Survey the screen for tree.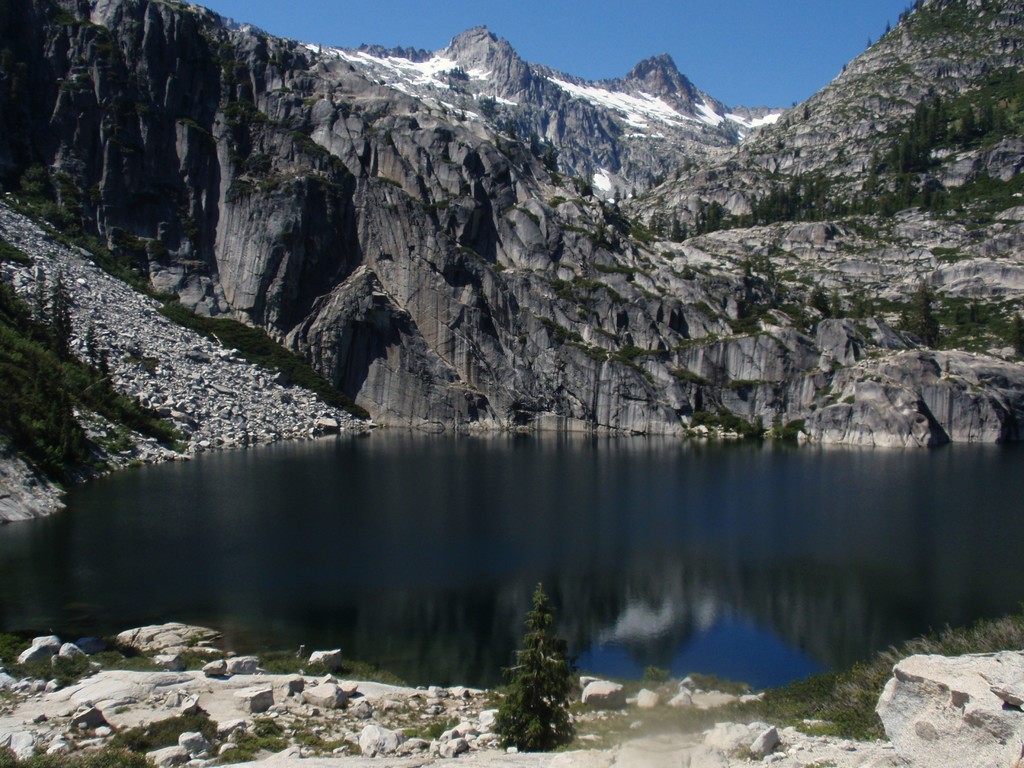
Survey found: 629/186/640/198.
